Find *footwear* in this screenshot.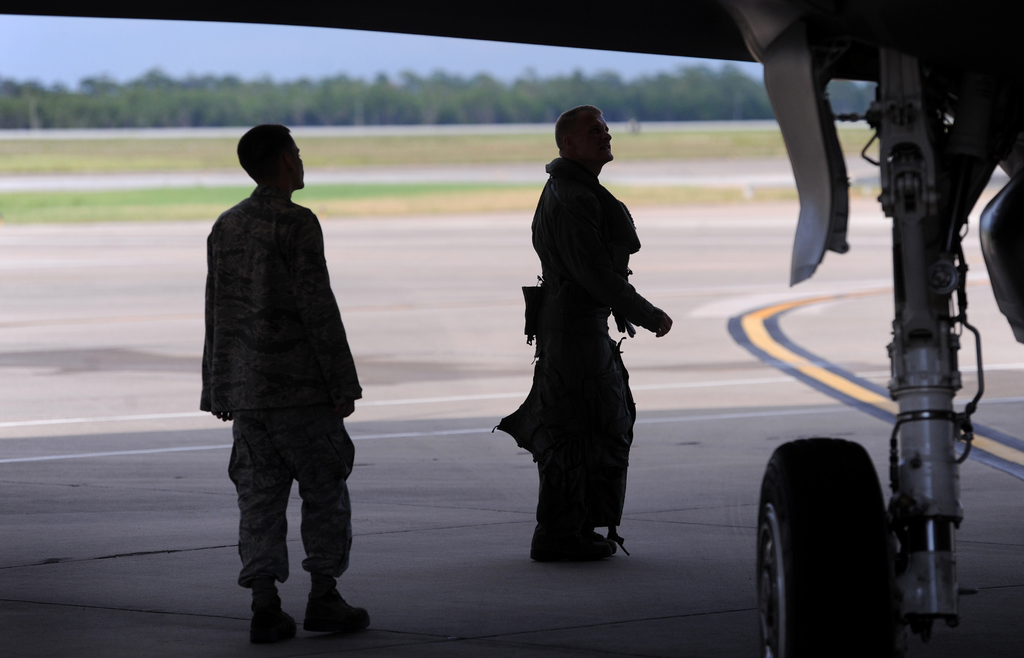
The bounding box for *footwear* is 531:522:617:566.
